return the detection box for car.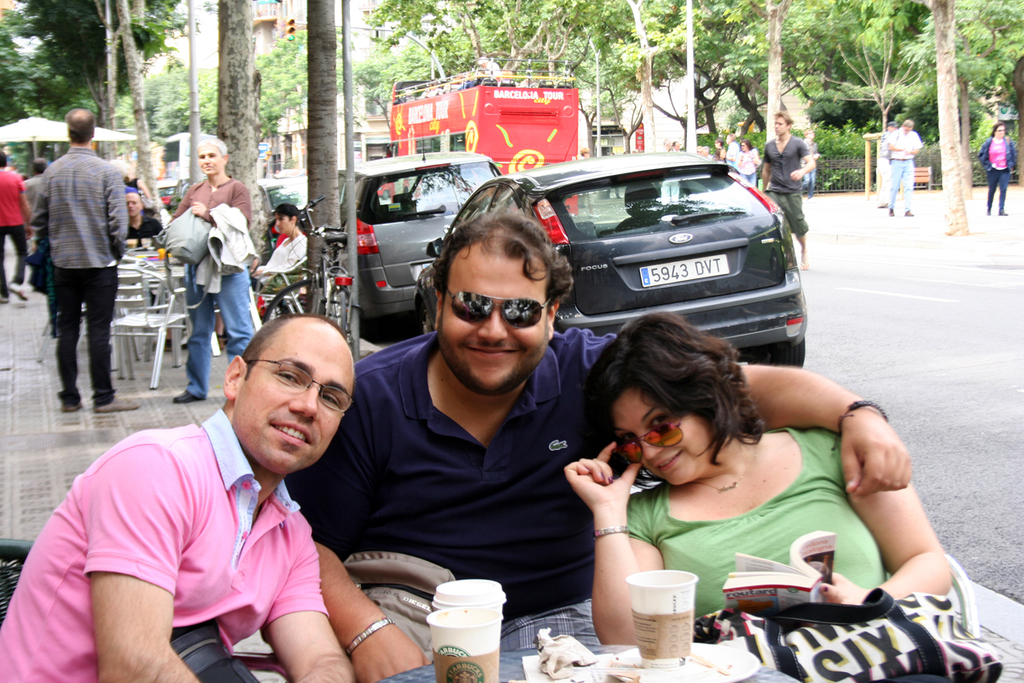
Rect(414, 149, 808, 369).
